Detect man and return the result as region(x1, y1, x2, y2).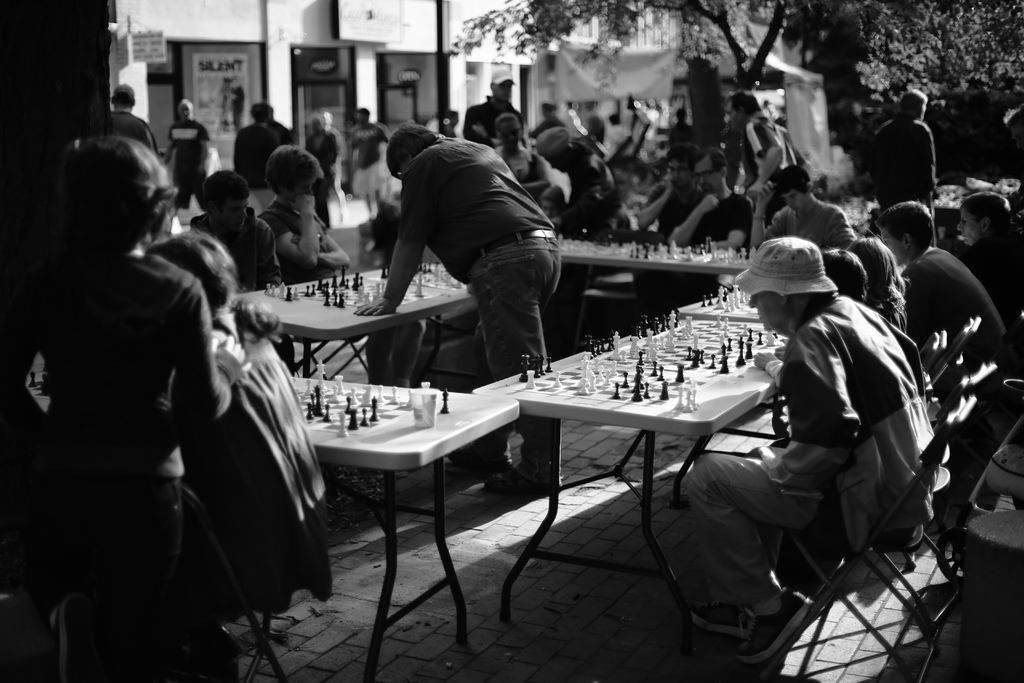
region(461, 68, 526, 147).
